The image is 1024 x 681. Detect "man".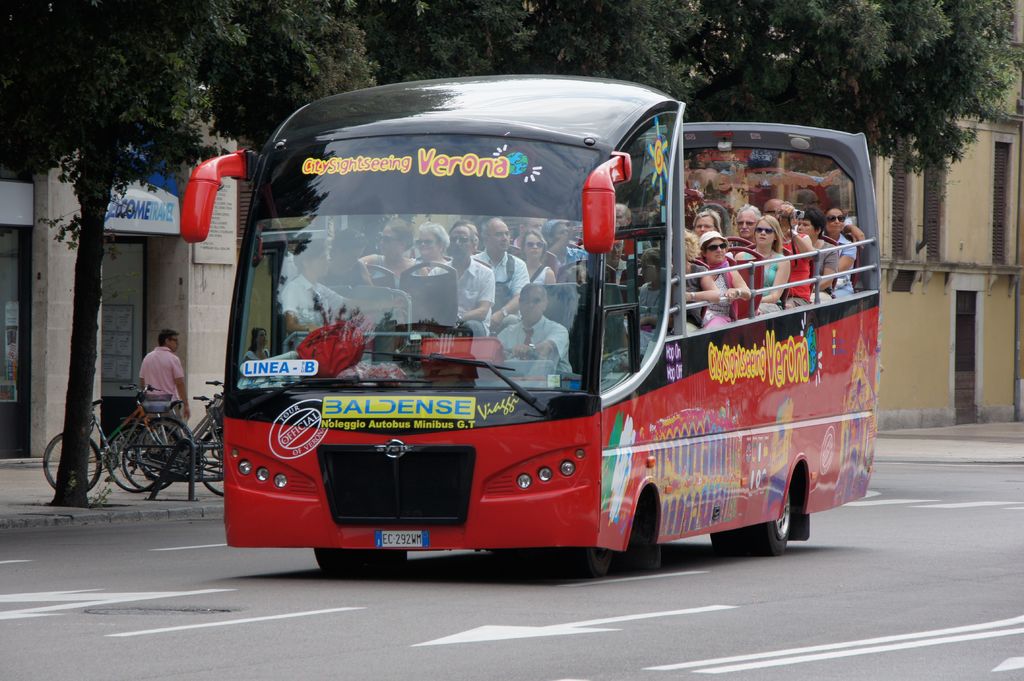
Detection: region(733, 203, 762, 246).
